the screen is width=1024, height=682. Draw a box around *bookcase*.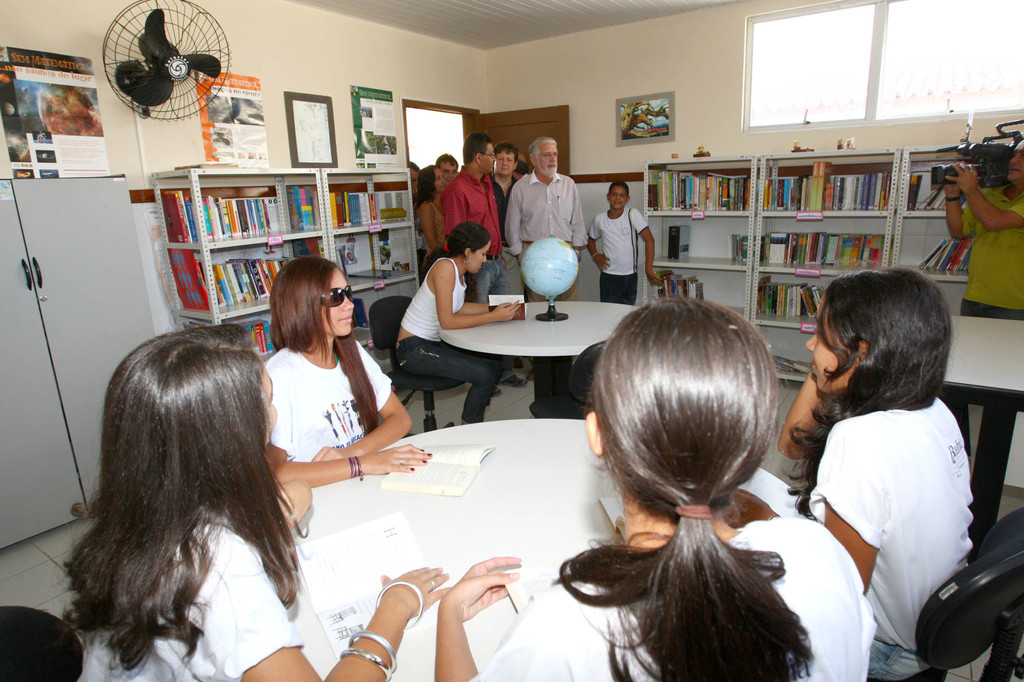
left=885, top=144, right=1004, bottom=285.
